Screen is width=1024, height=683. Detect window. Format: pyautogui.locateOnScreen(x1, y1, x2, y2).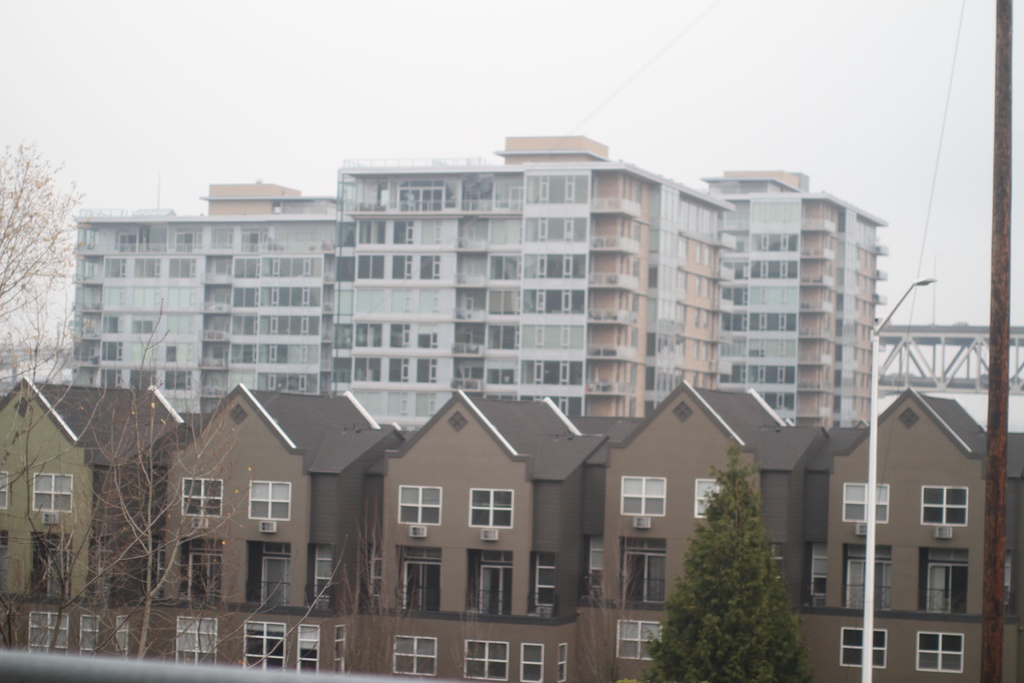
pyautogui.locateOnScreen(920, 484, 970, 525).
